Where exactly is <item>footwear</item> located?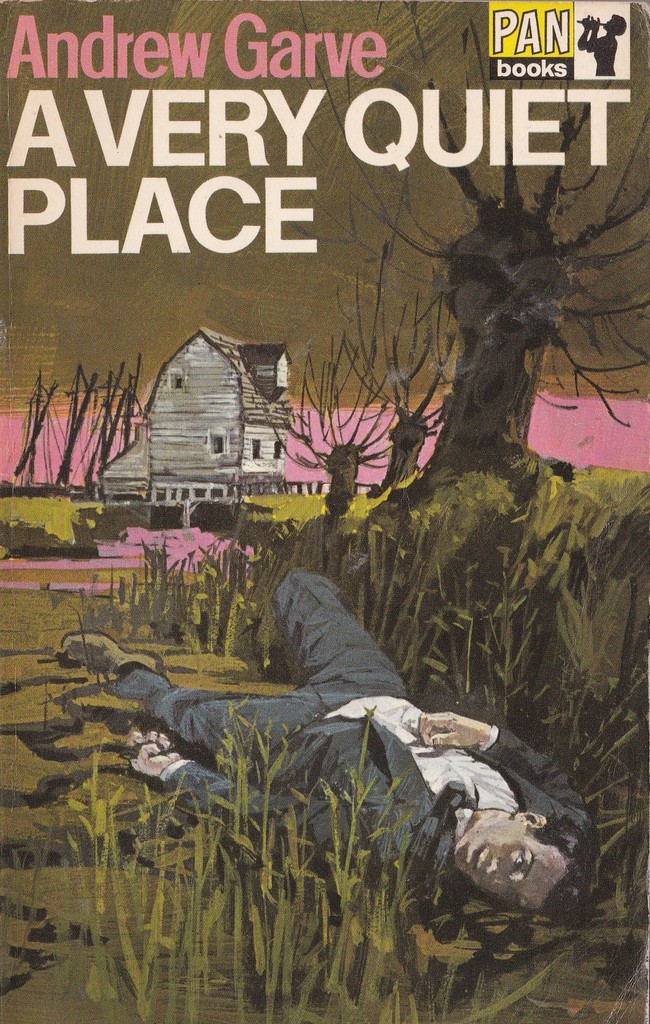
Its bounding box is [left=62, top=624, right=171, bottom=678].
